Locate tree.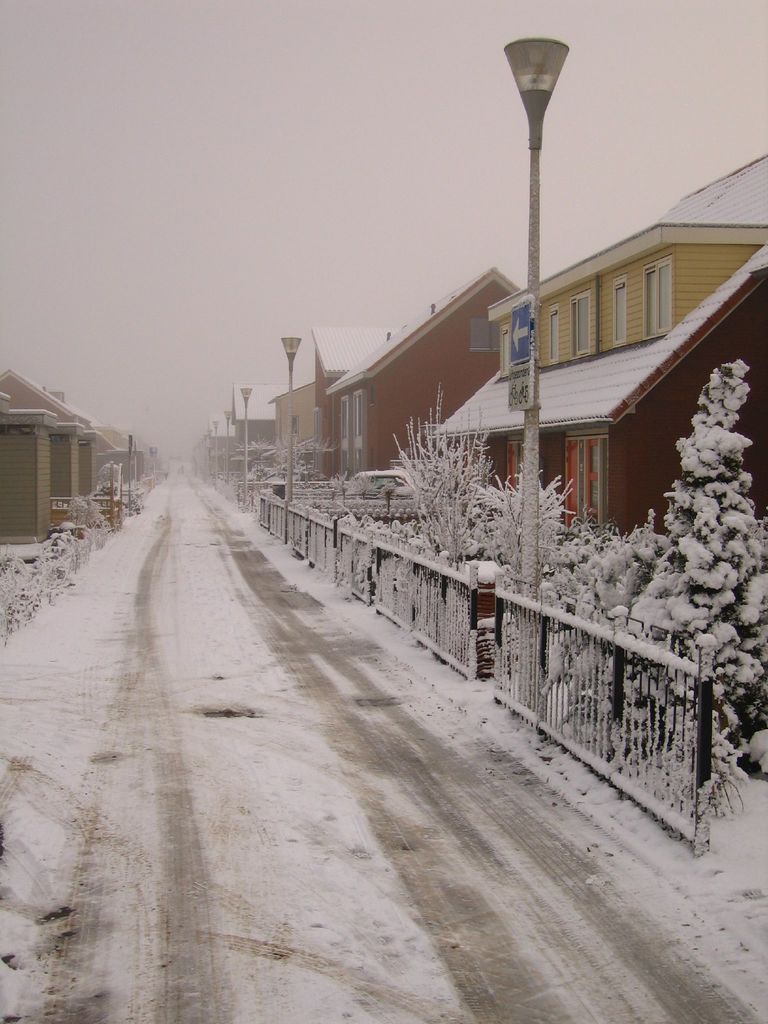
Bounding box: 594 354 767 824.
